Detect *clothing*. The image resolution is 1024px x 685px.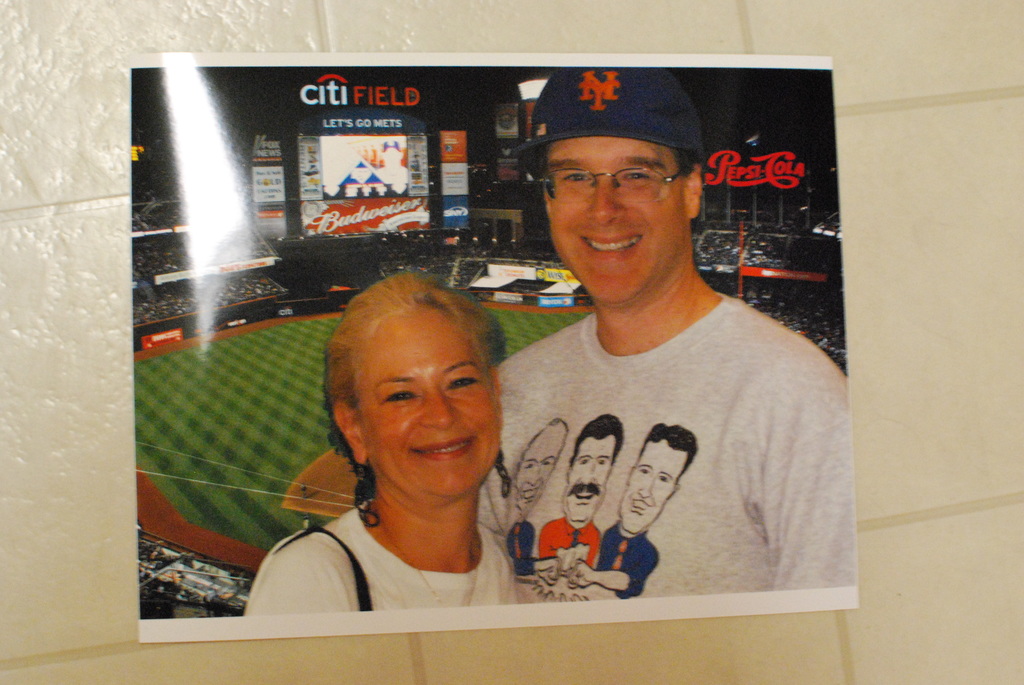
region(507, 519, 541, 576).
